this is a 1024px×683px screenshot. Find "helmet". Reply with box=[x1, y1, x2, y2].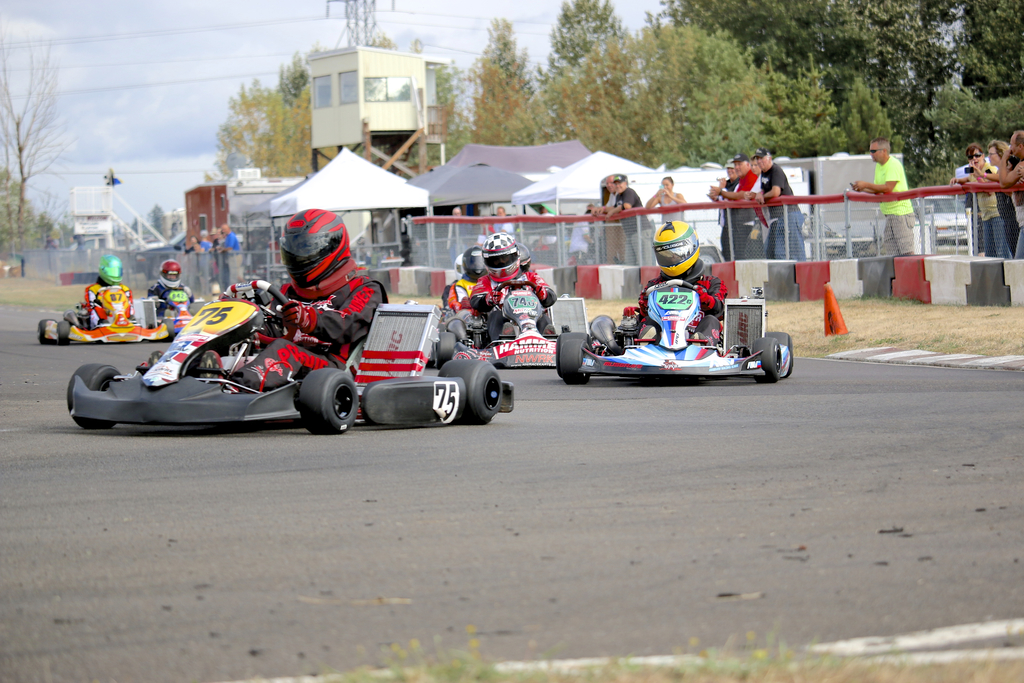
box=[162, 254, 179, 285].
